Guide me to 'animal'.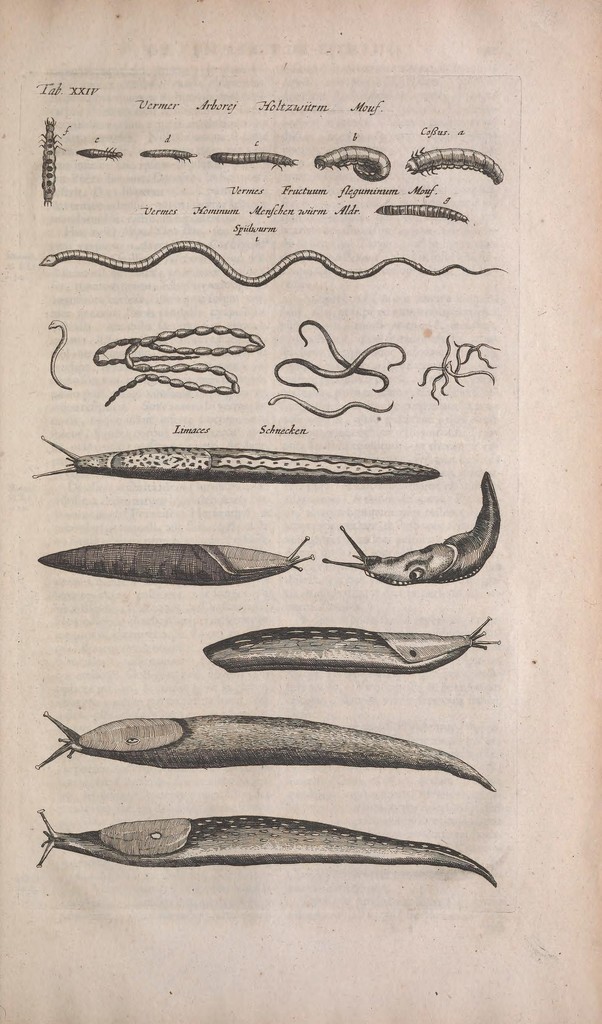
Guidance: <bbox>38, 815, 499, 892</bbox>.
